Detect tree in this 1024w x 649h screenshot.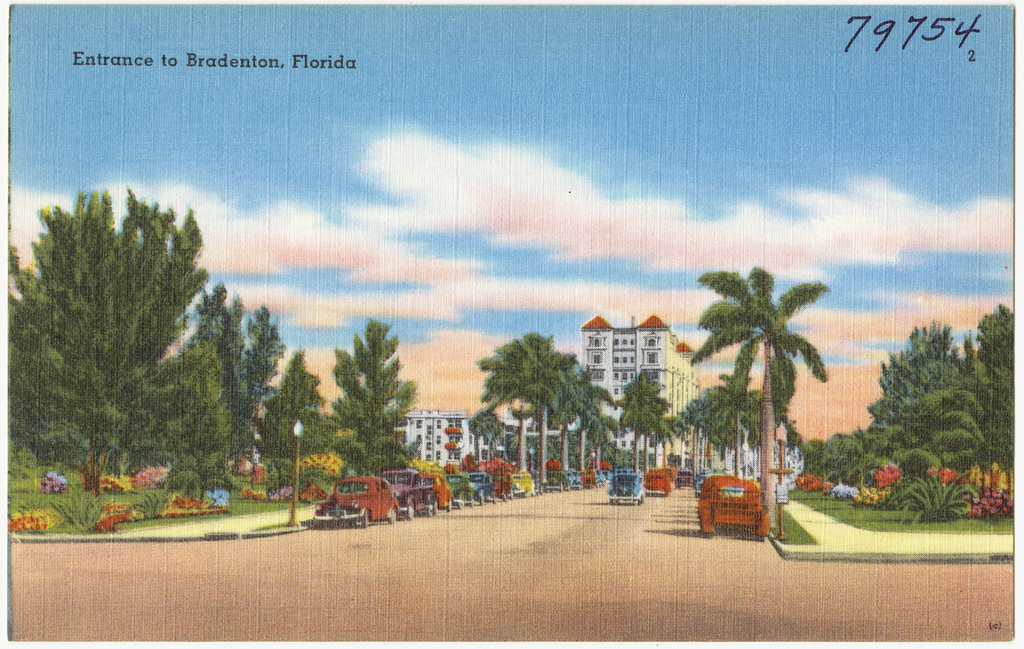
Detection: {"x1": 0, "y1": 178, "x2": 217, "y2": 499}.
